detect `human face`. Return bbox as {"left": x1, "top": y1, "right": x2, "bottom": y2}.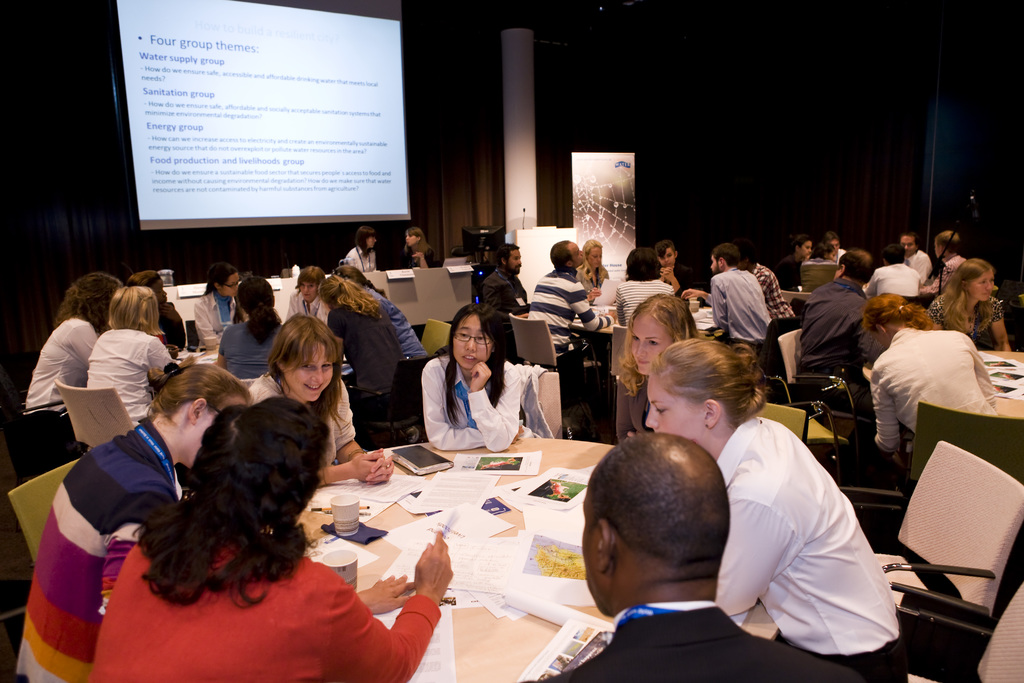
{"left": 660, "top": 250, "right": 675, "bottom": 267}.
